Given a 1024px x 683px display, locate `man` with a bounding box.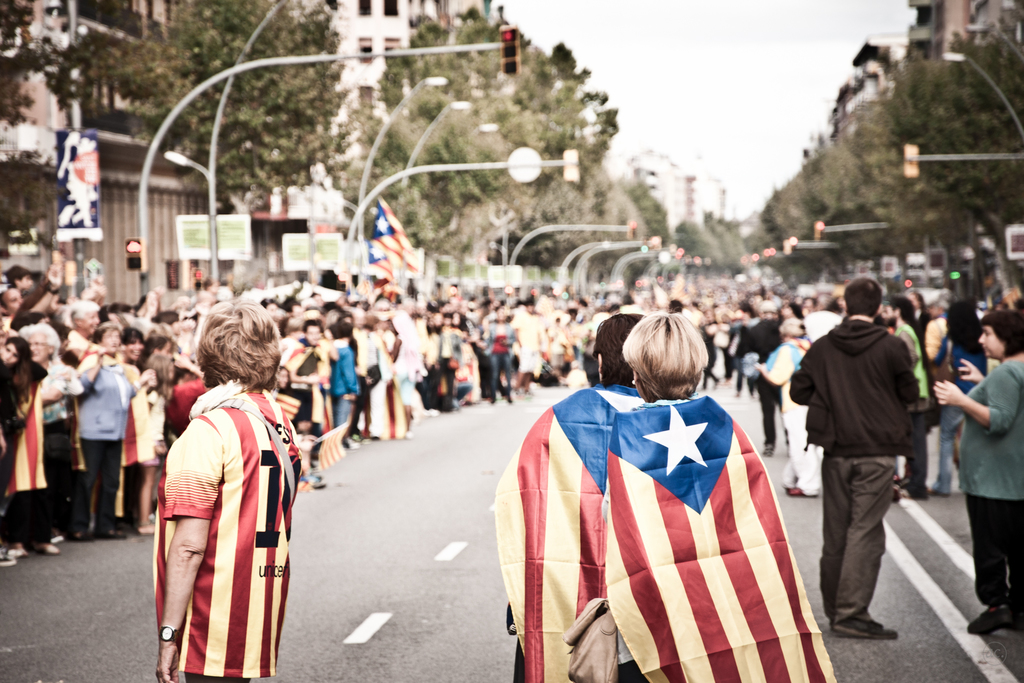
Located: <region>796, 284, 949, 650</region>.
